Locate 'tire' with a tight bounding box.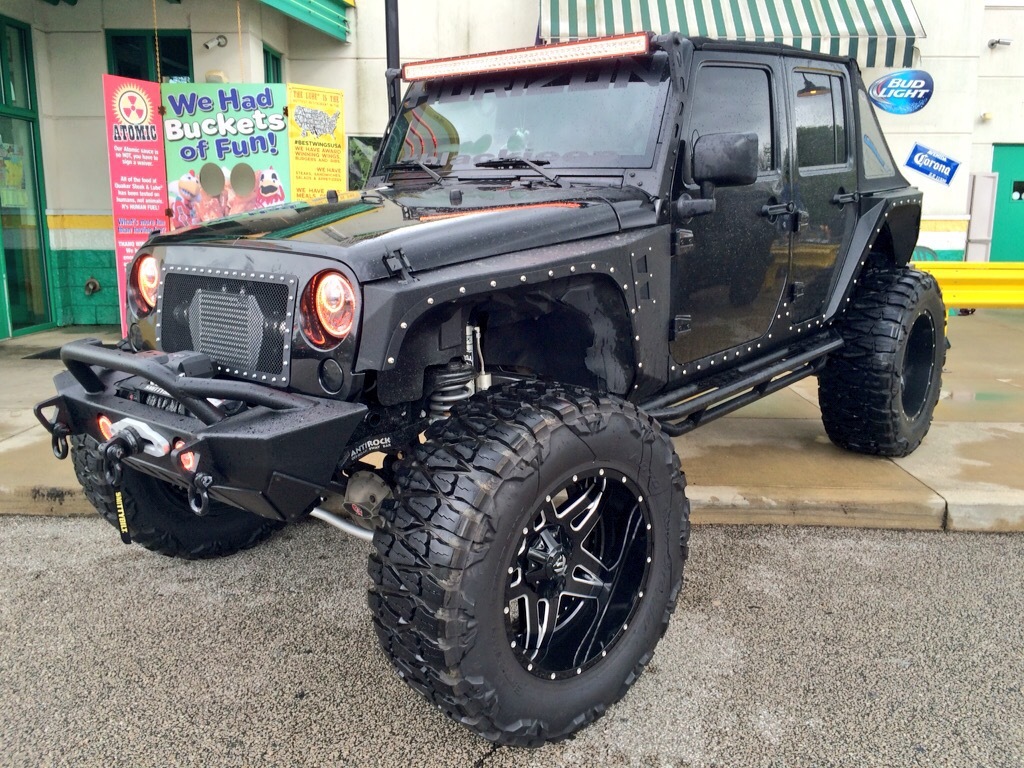
(820,259,944,458).
